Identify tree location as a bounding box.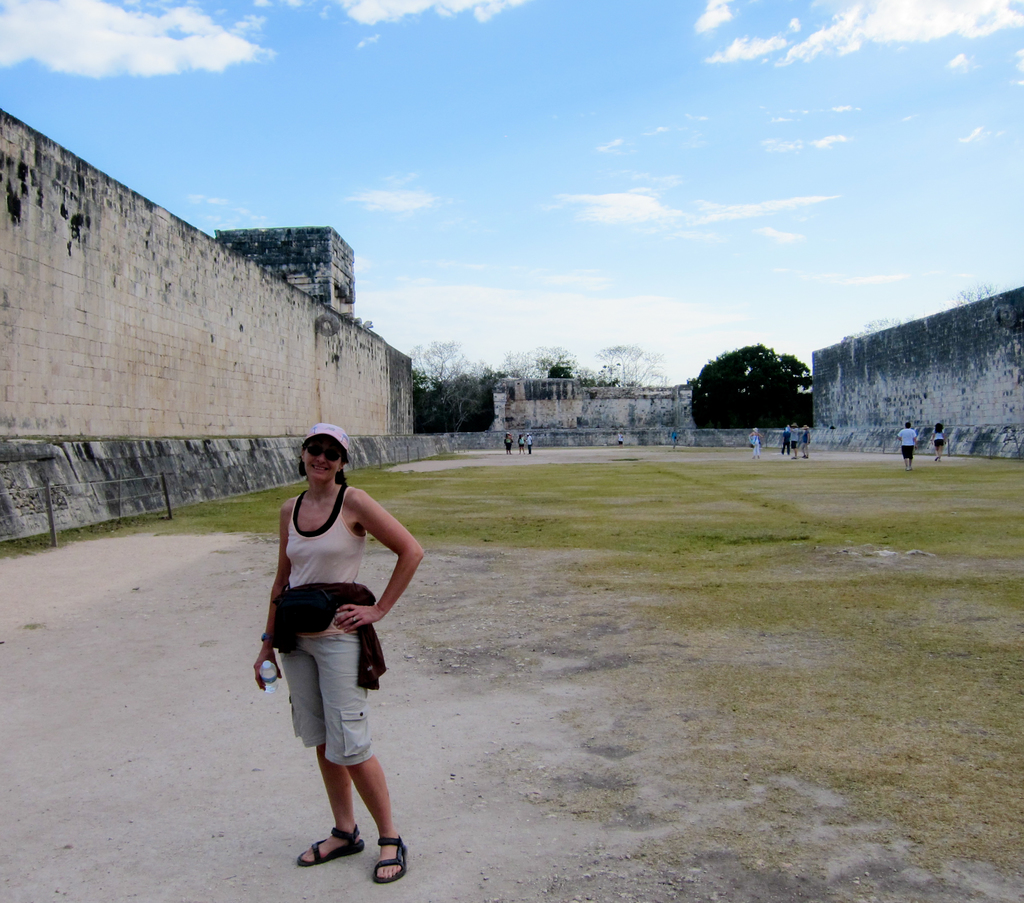
{"x1": 414, "y1": 369, "x2": 499, "y2": 443}.
